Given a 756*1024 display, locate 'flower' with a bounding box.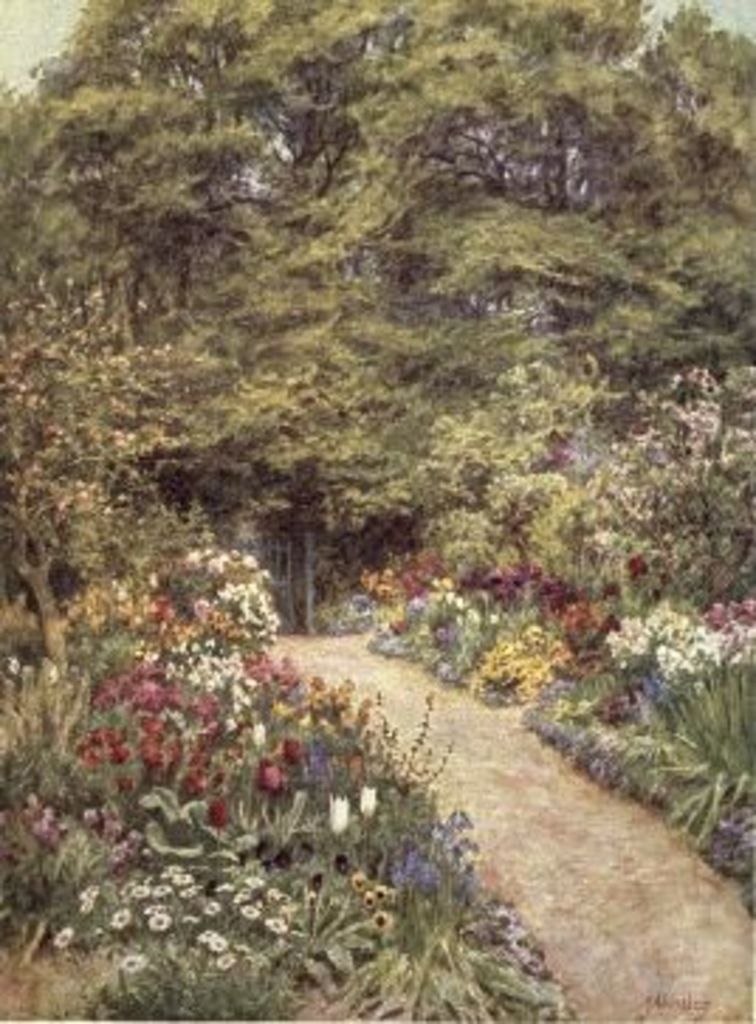
Located: rect(336, 787, 358, 829).
